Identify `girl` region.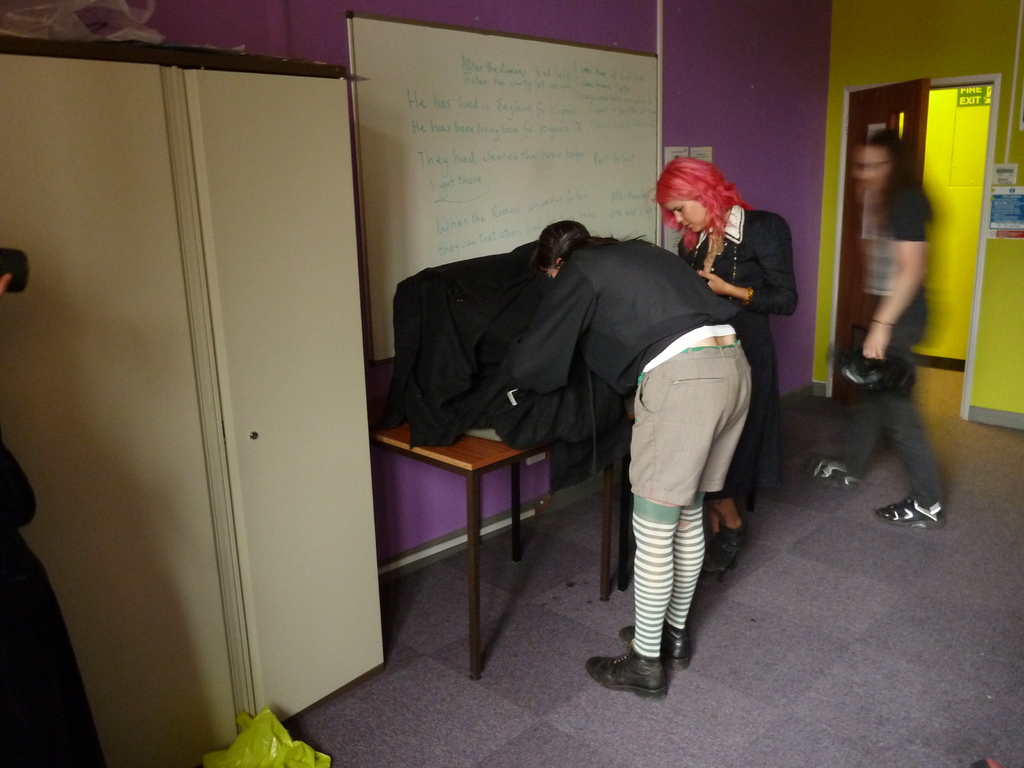
Region: region(644, 151, 799, 580).
